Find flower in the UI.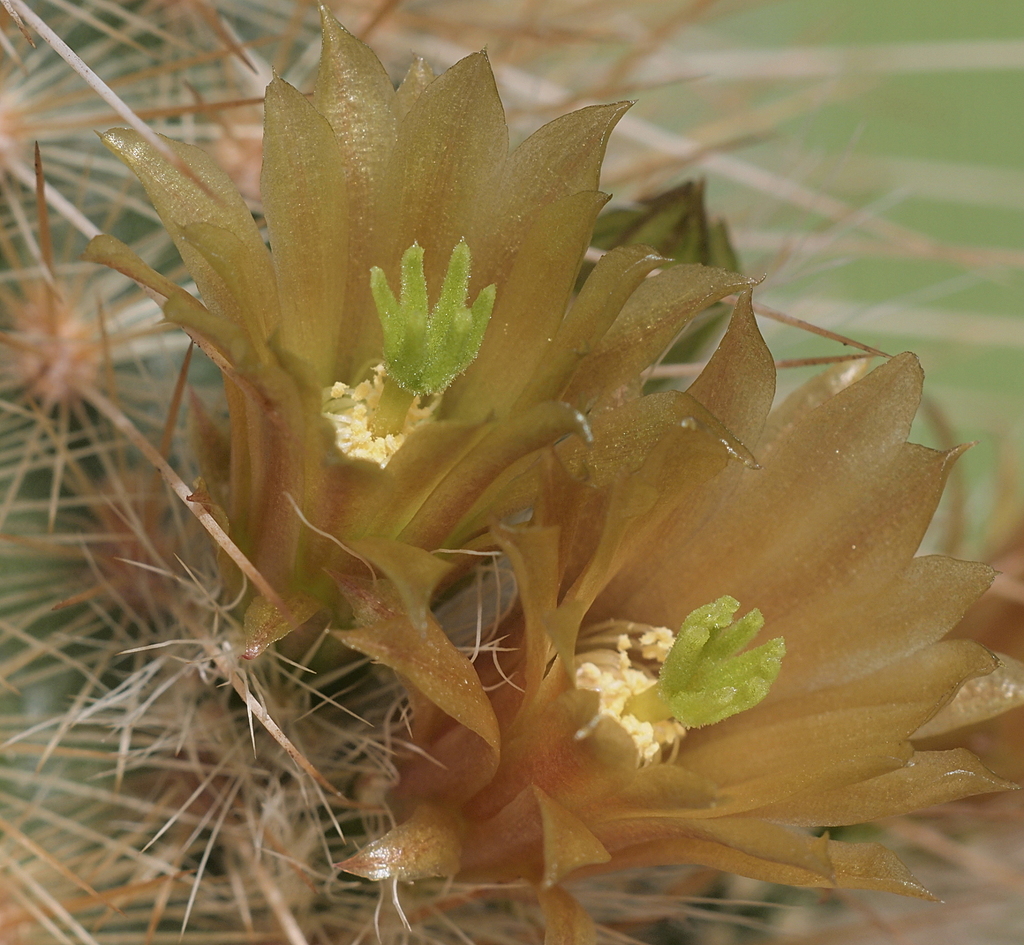
UI element at (317,318,1023,944).
